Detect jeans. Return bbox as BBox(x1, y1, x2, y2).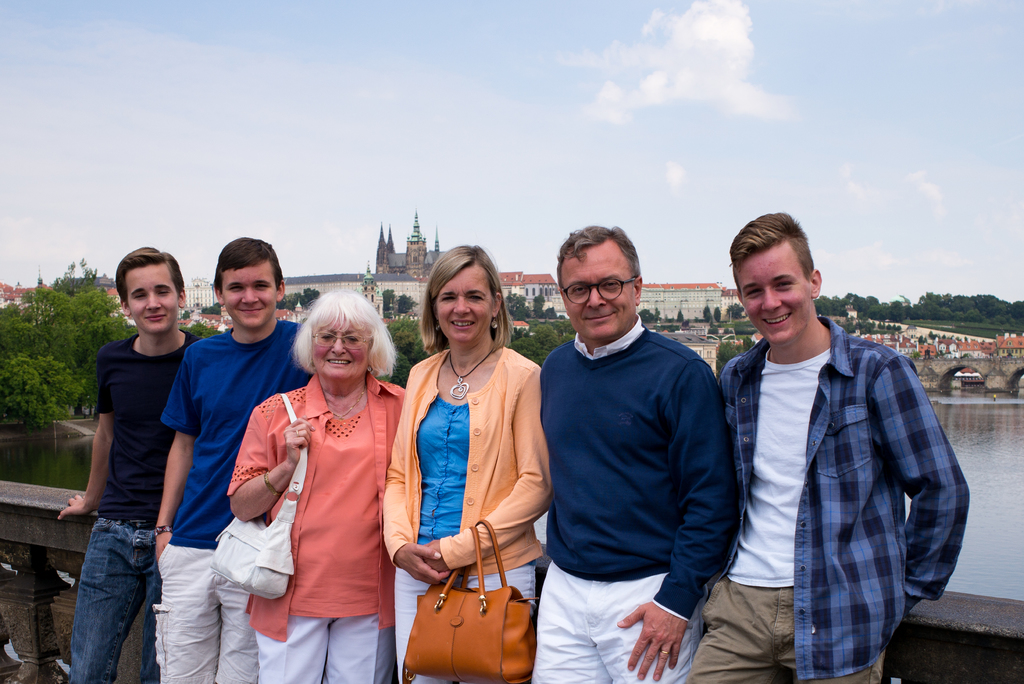
BBox(705, 586, 880, 681).
